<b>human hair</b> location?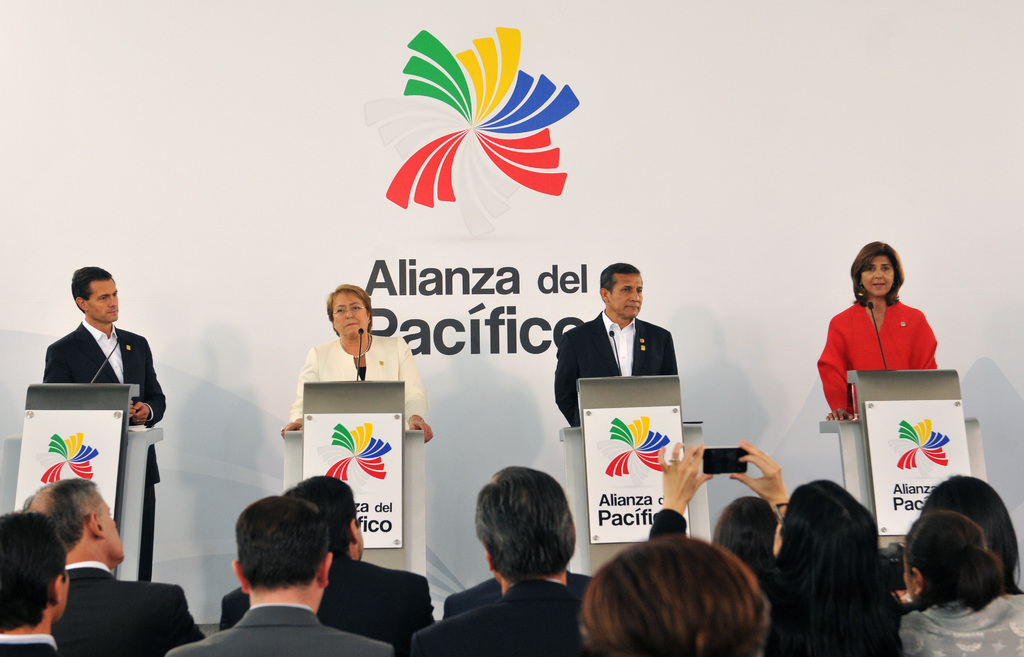
<region>21, 476, 102, 556</region>
